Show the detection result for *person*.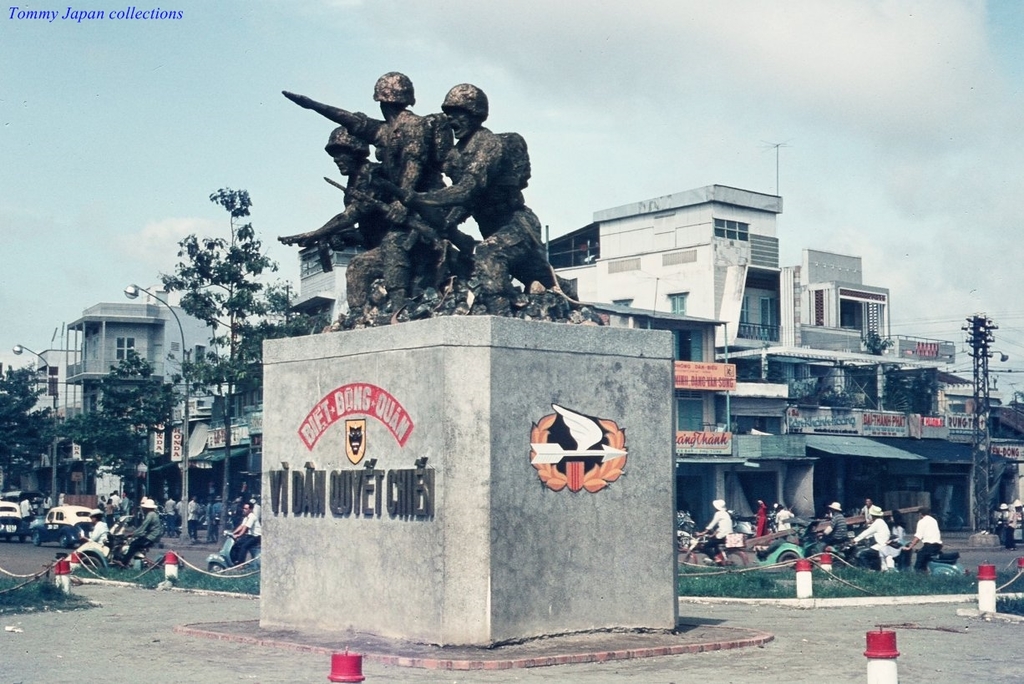
l=399, t=83, r=580, b=318.
